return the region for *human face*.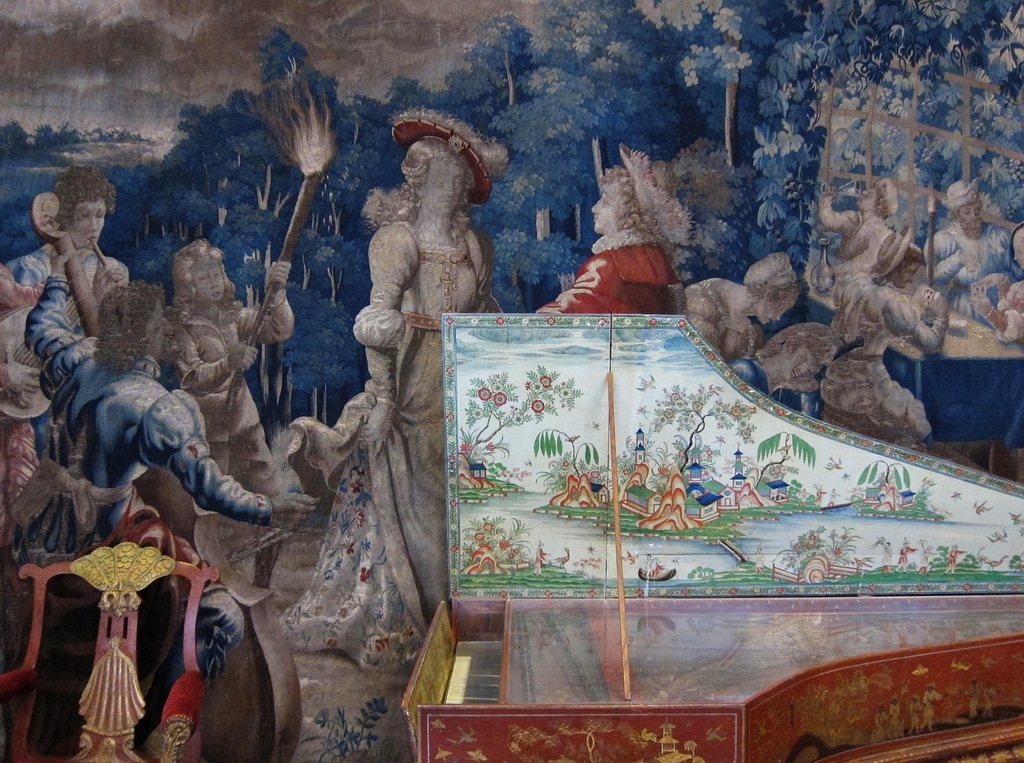
783,346,823,382.
